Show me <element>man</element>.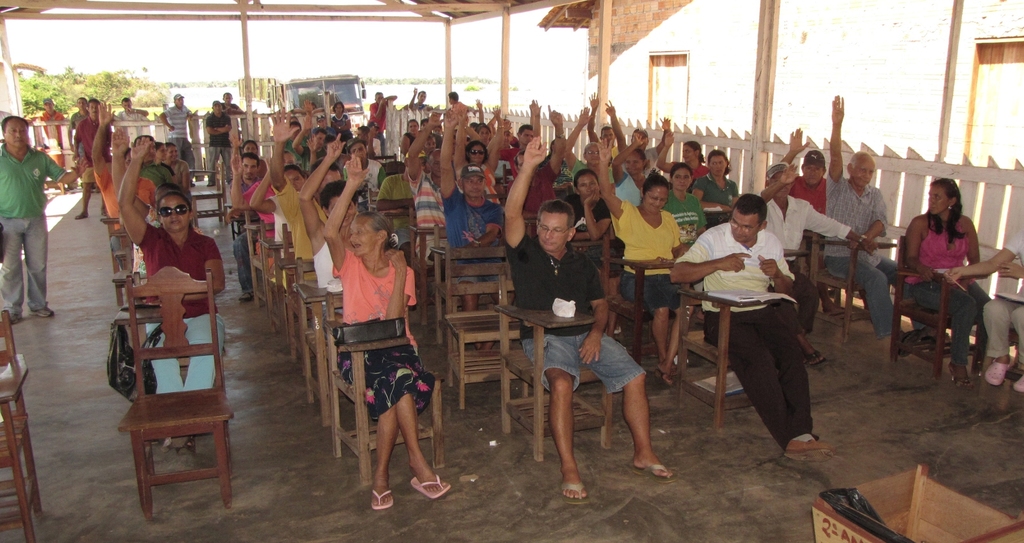
<element>man</element> is here: {"left": 227, "top": 152, "right": 264, "bottom": 301}.
